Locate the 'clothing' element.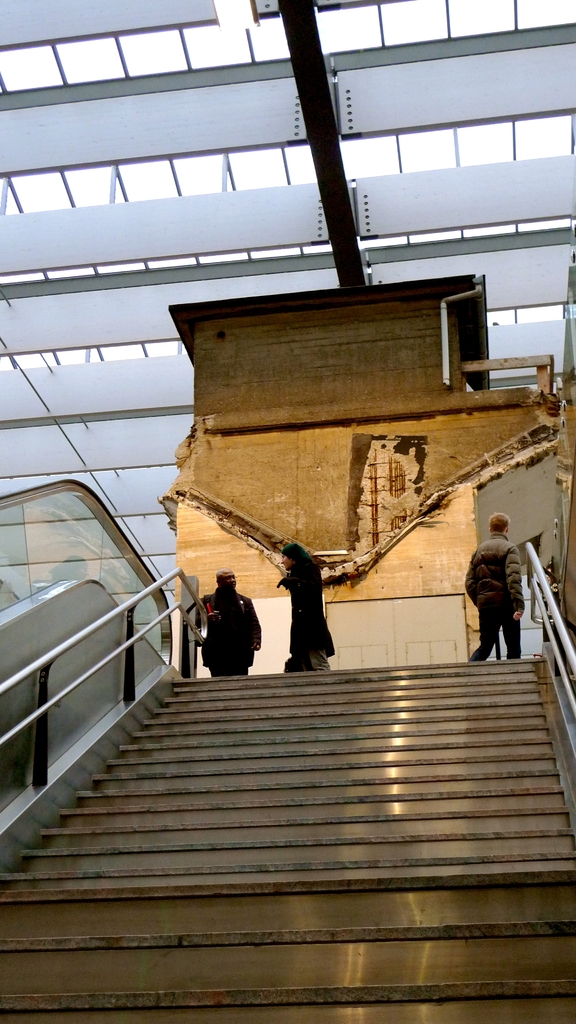
Element bbox: x1=192, y1=575, x2=257, y2=680.
